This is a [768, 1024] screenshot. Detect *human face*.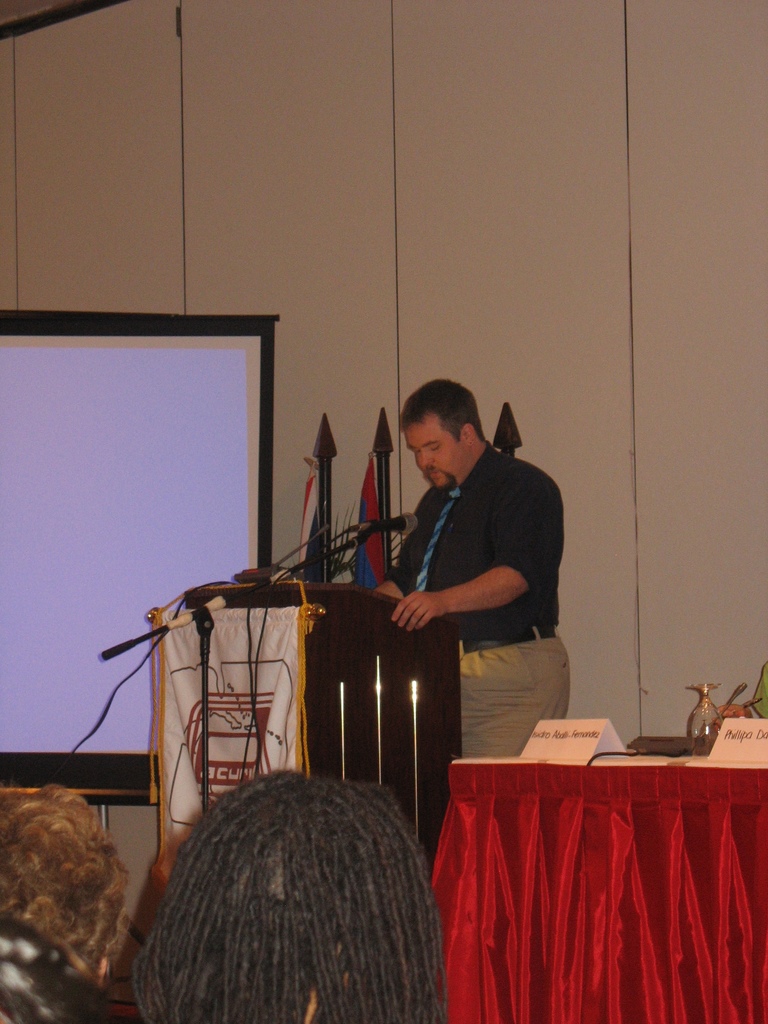
bbox=[403, 423, 473, 488].
